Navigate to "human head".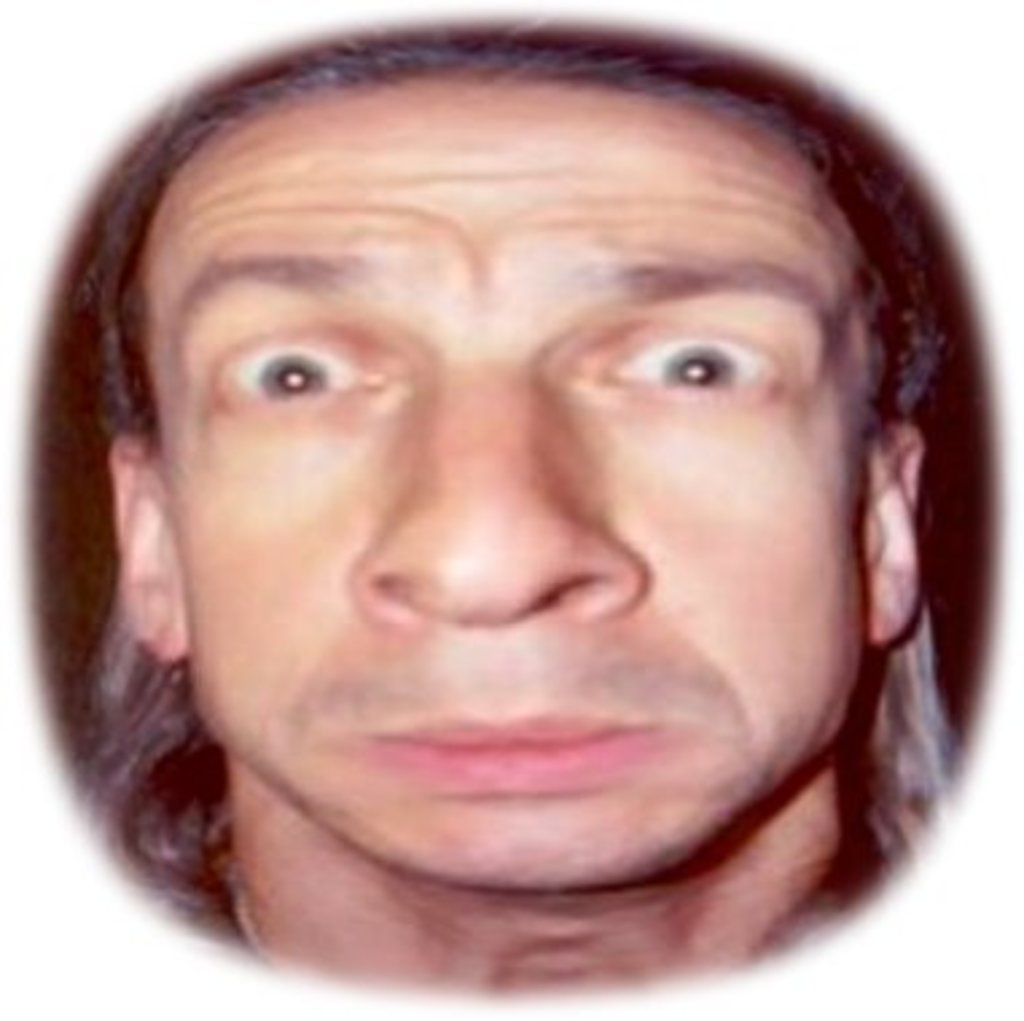
Navigation target: bbox=[73, 3, 962, 803].
